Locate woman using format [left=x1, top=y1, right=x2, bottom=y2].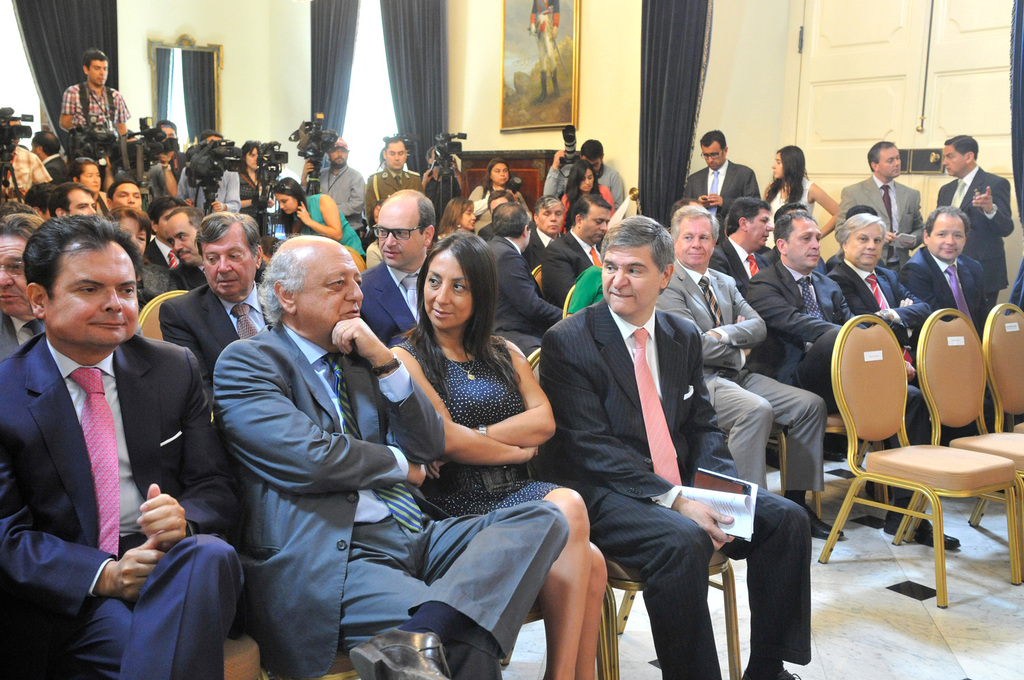
[left=561, top=160, right=609, bottom=227].
